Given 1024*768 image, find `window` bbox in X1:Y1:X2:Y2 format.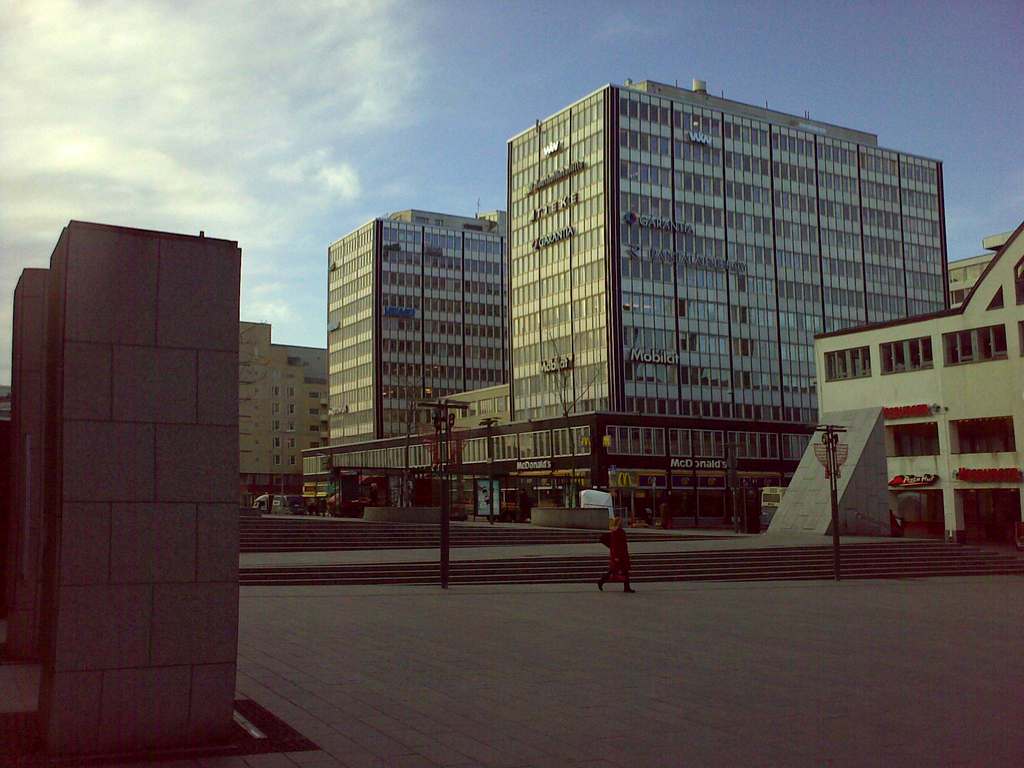
890:421:942:458.
